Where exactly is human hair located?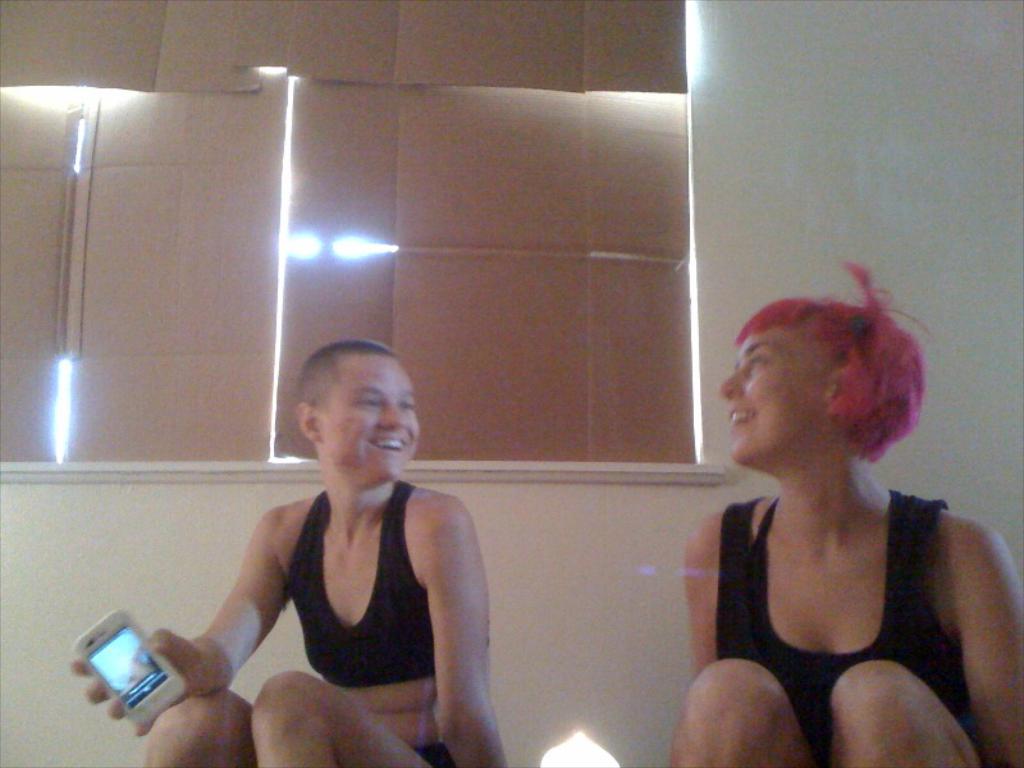
Its bounding box is bbox=[728, 252, 941, 468].
